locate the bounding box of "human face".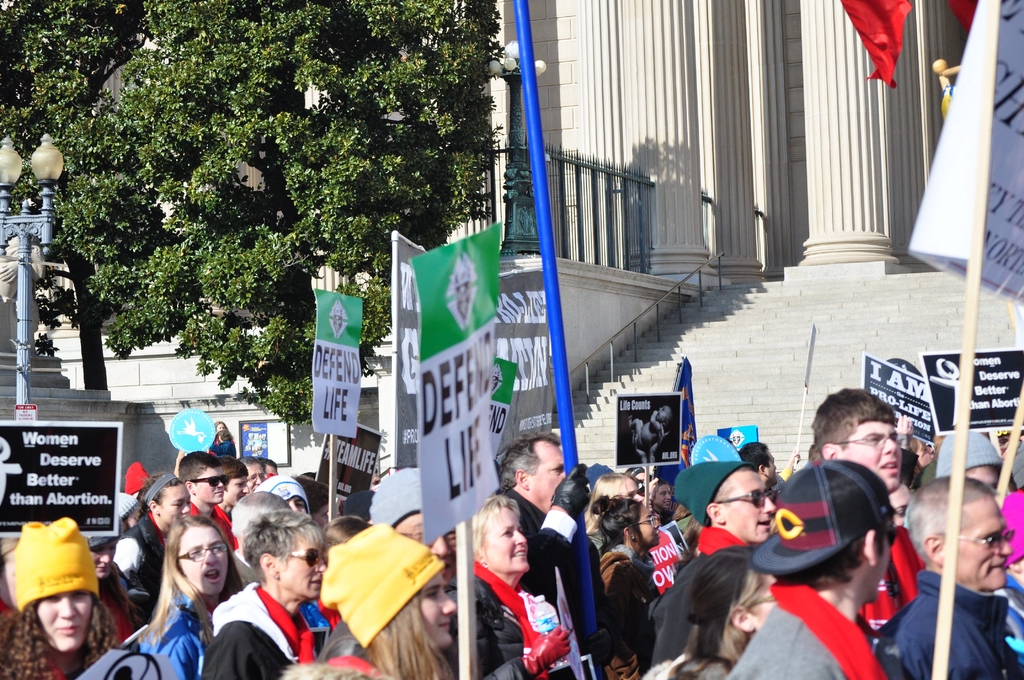
Bounding box: bbox=[177, 524, 228, 595].
